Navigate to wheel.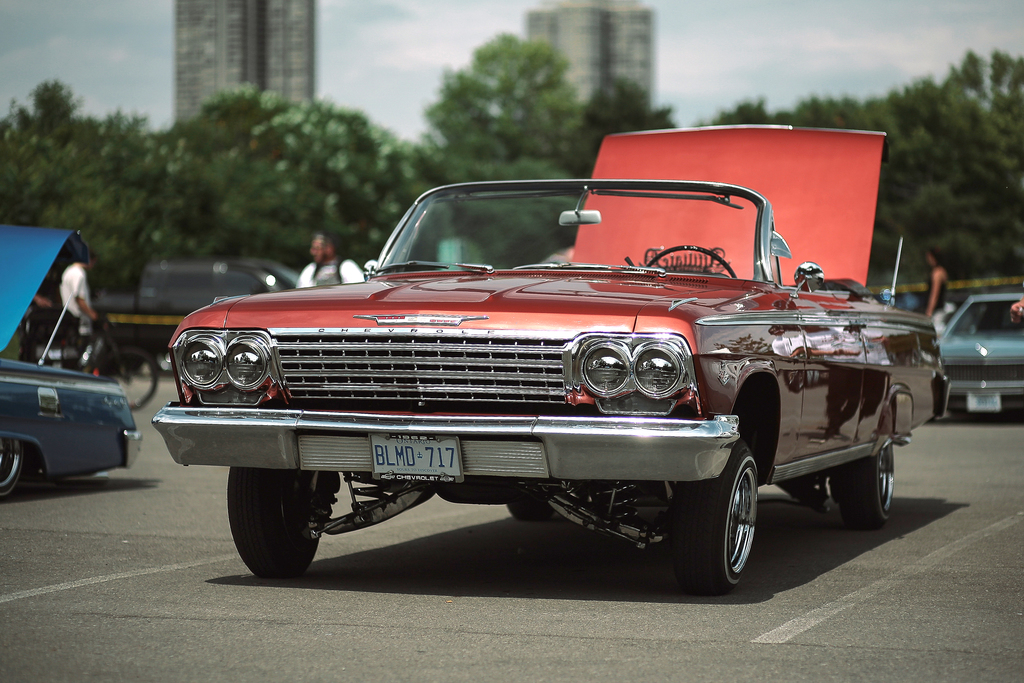
Navigation target: {"x1": 0, "y1": 434, "x2": 31, "y2": 493}.
